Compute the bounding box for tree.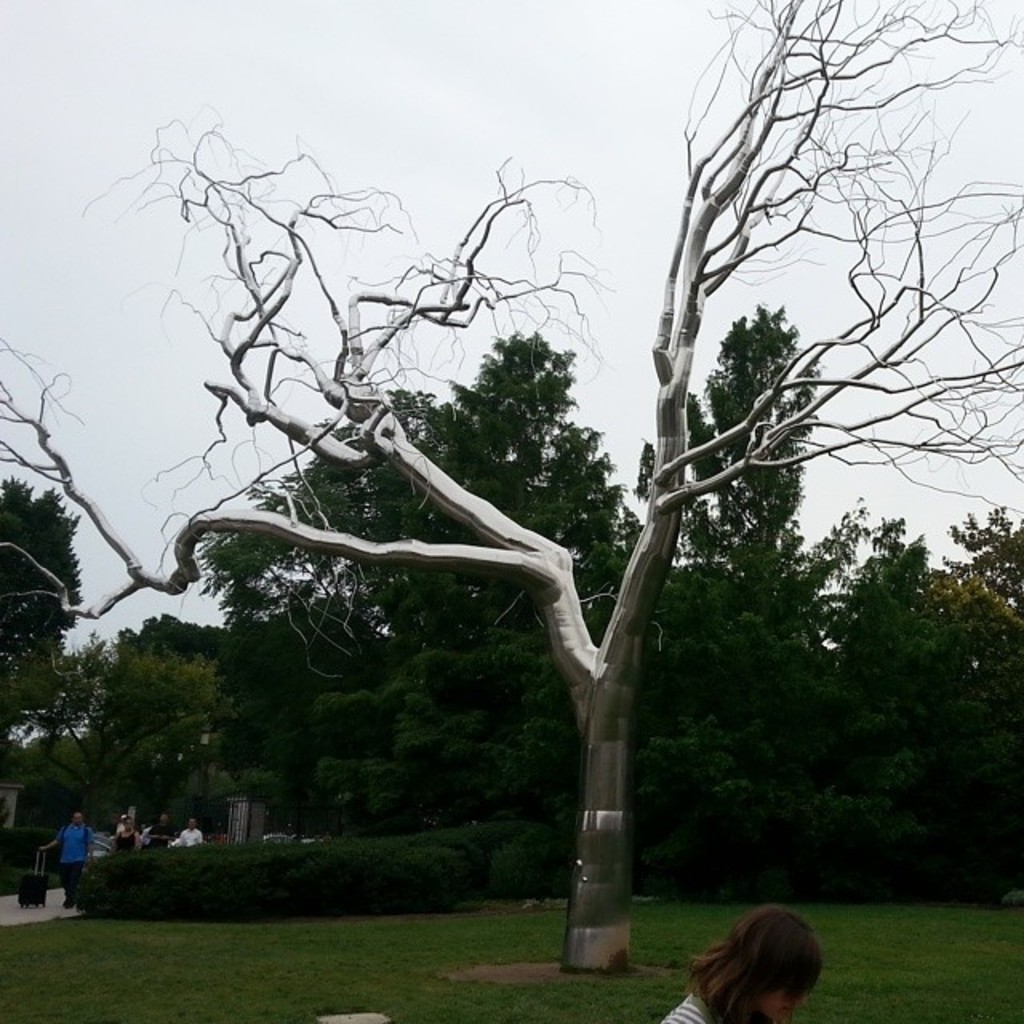
select_region(307, 640, 501, 830).
